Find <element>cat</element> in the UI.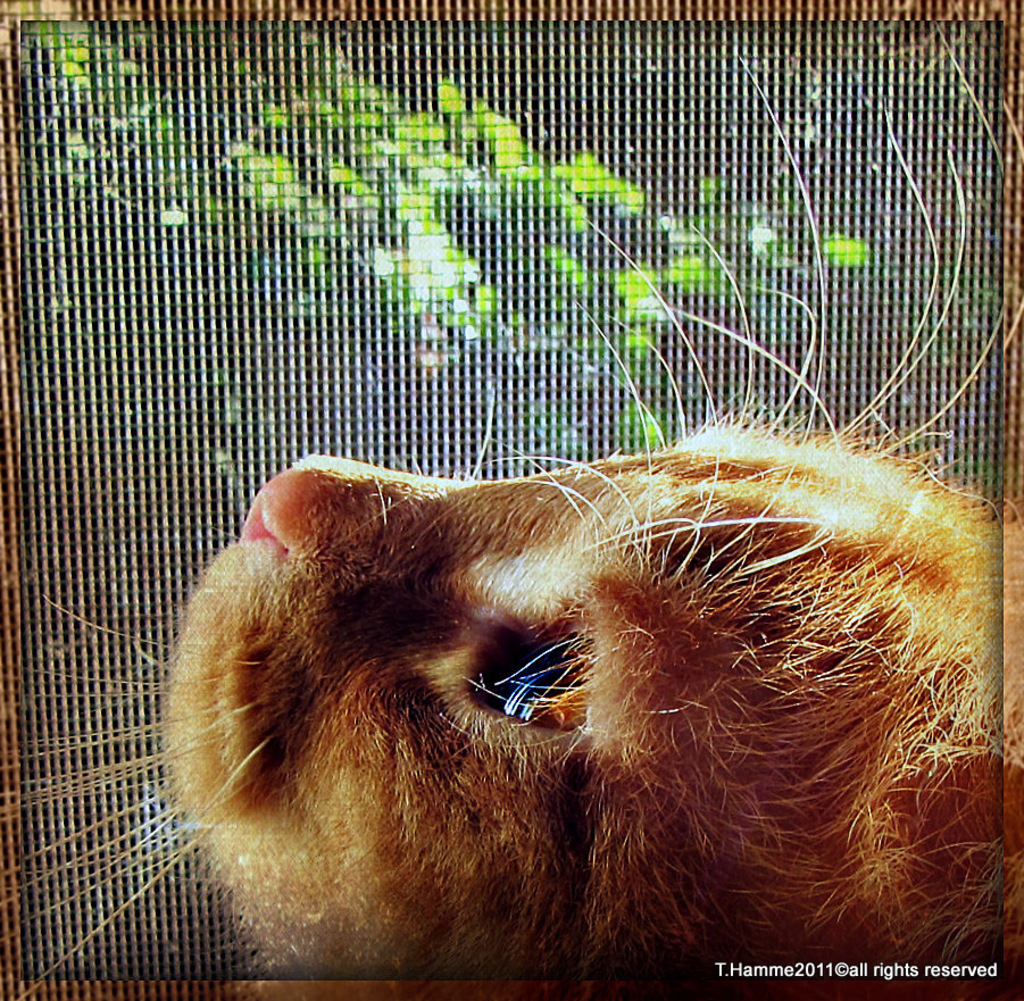
UI element at <bbox>0, 30, 1007, 1000</bbox>.
